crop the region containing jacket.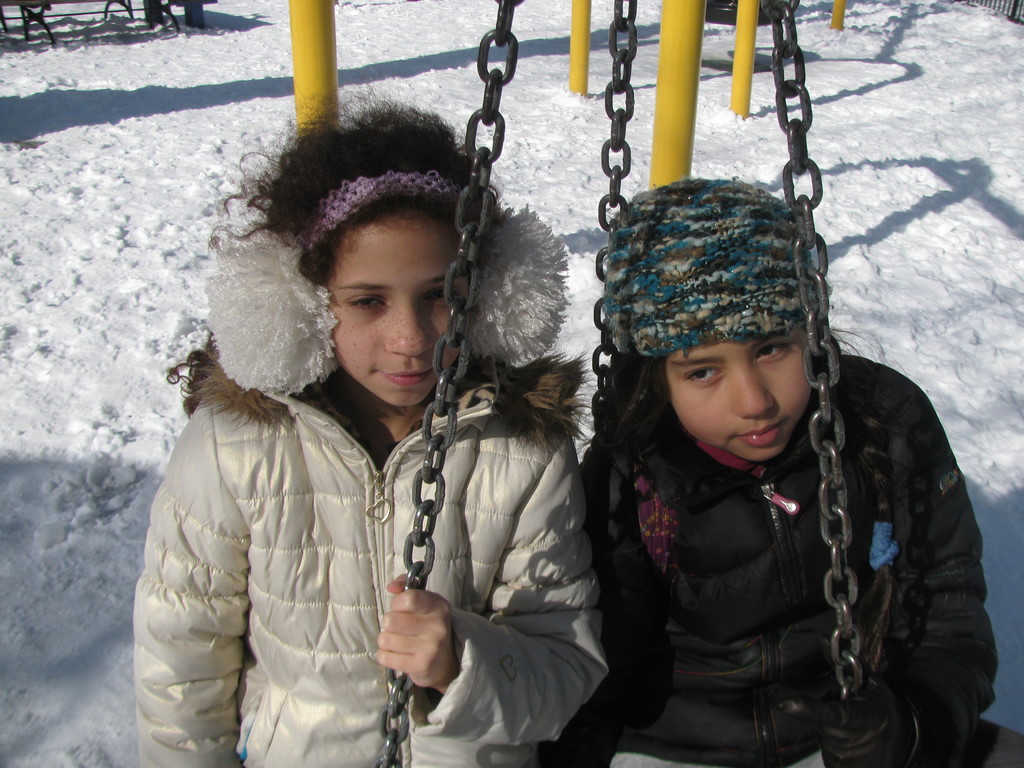
Crop region: region(132, 221, 611, 767).
